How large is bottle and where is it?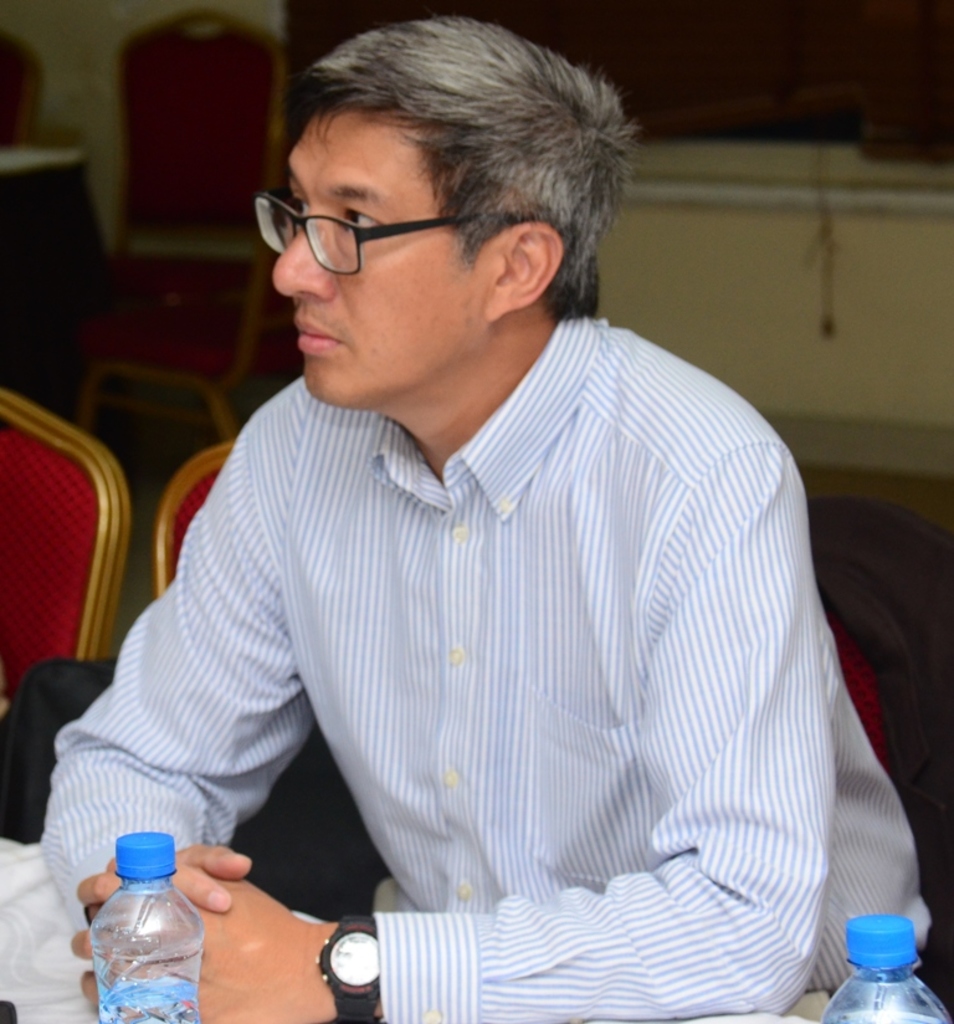
Bounding box: left=84, top=829, right=201, bottom=1023.
